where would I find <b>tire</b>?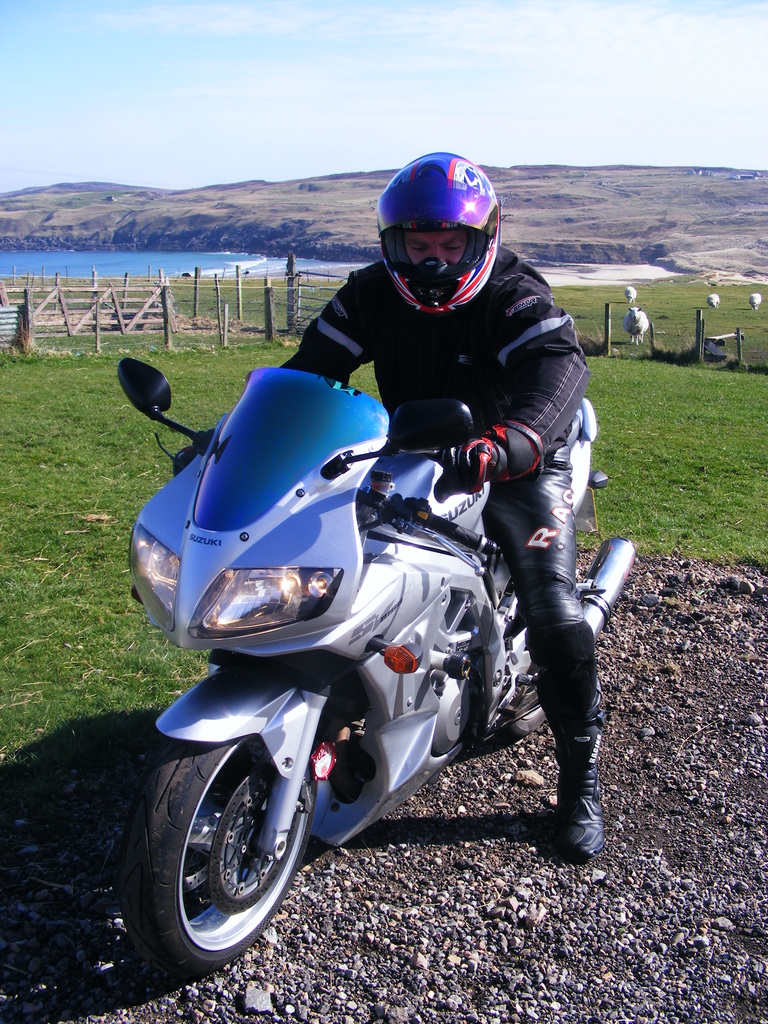
At Rect(486, 564, 548, 739).
